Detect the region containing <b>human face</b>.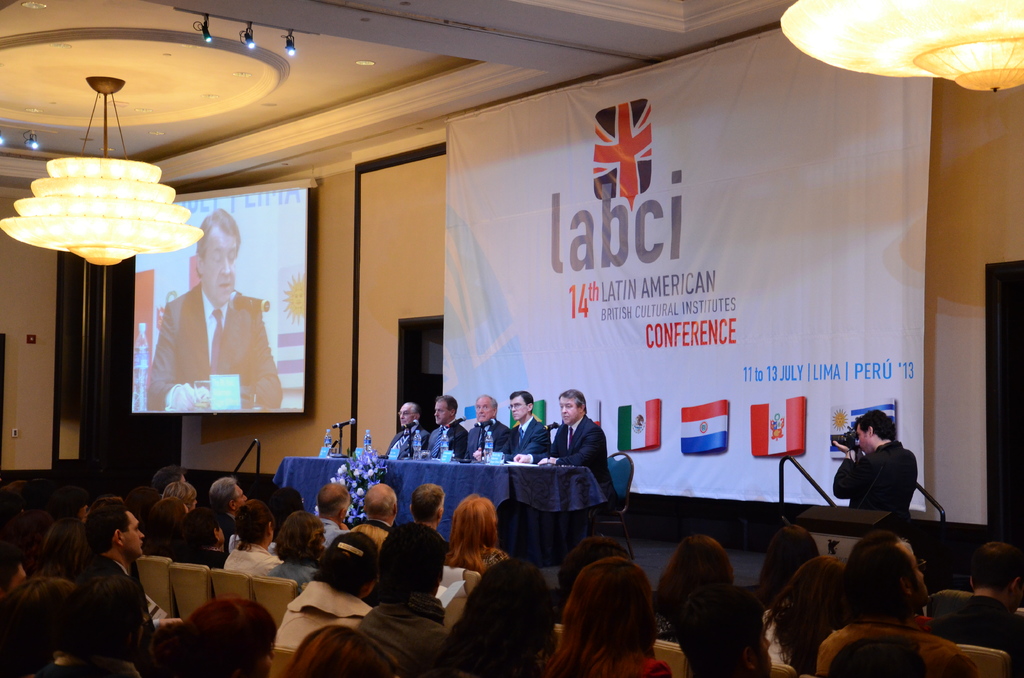
x1=401, y1=404, x2=411, y2=426.
